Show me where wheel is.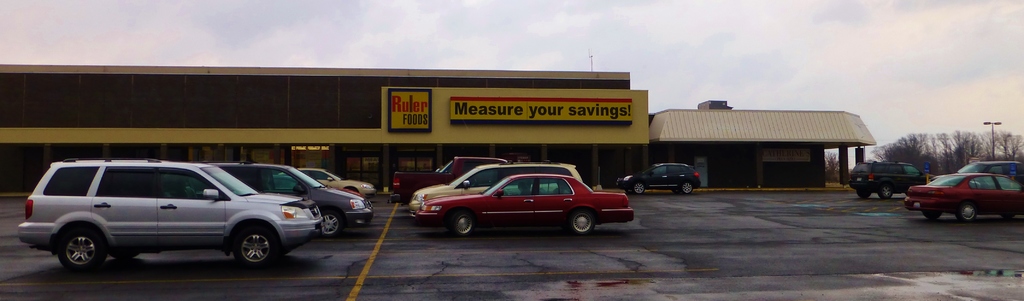
wheel is at (567,208,597,236).
